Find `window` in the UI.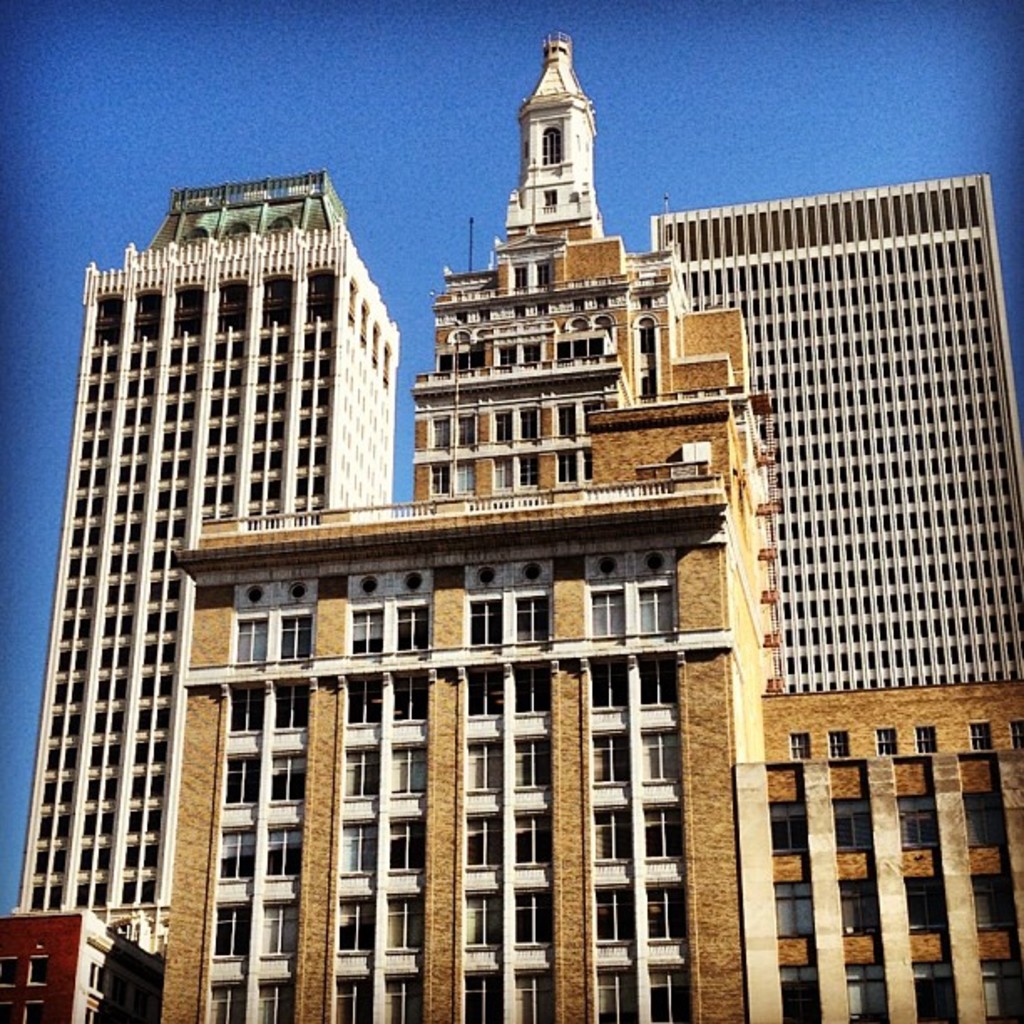
UI element at left=22, top=991, right=50, bottom=1022.
